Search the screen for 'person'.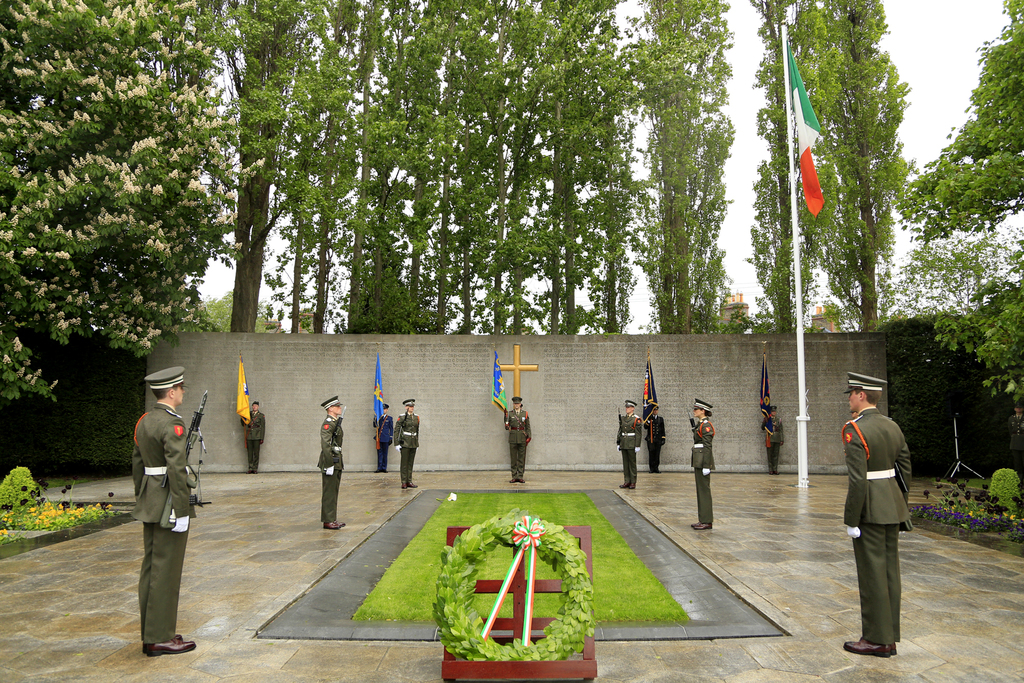
Found at locate(125, 362, 203, 667).
